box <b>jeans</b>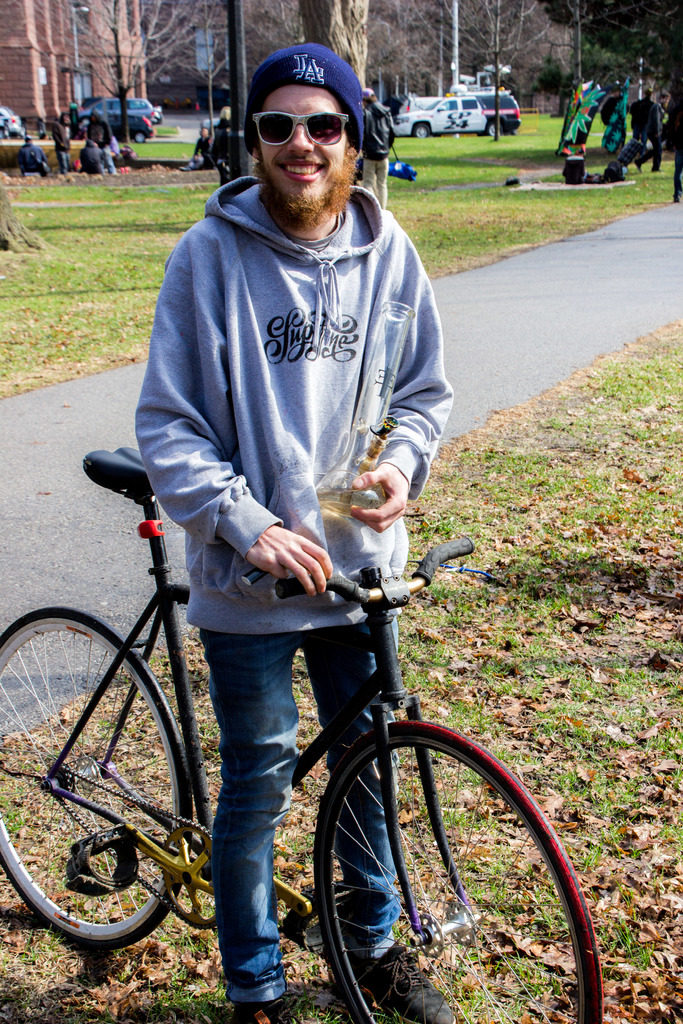
[left=205, top=628, right=399, bottom=1008]
